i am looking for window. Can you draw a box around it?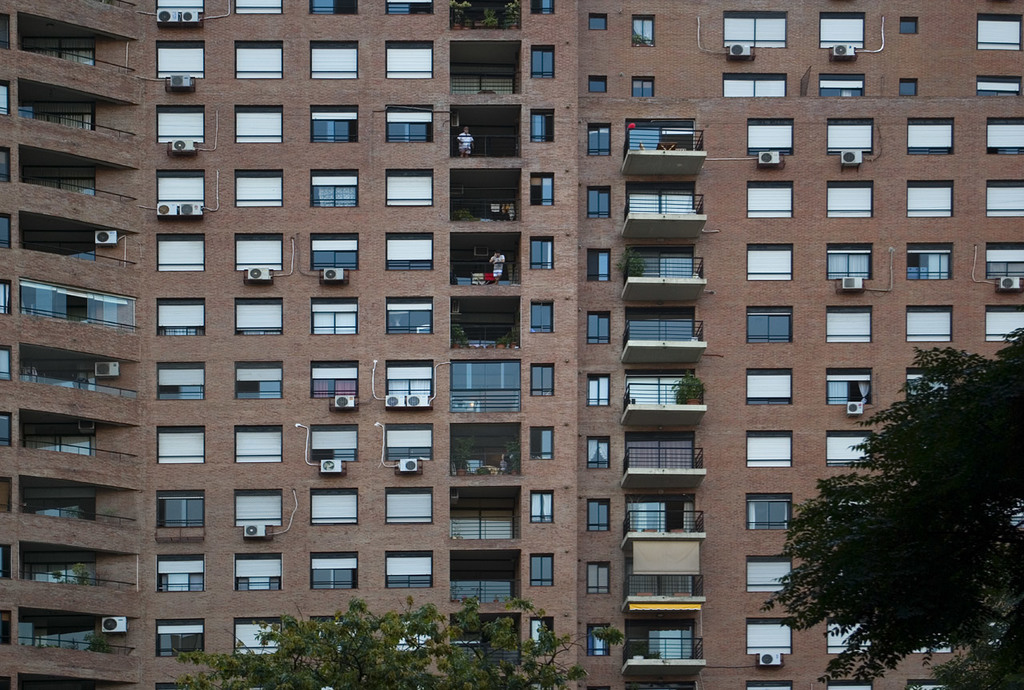
Sure, the bounding box is 976, 18, 1020, 49.
